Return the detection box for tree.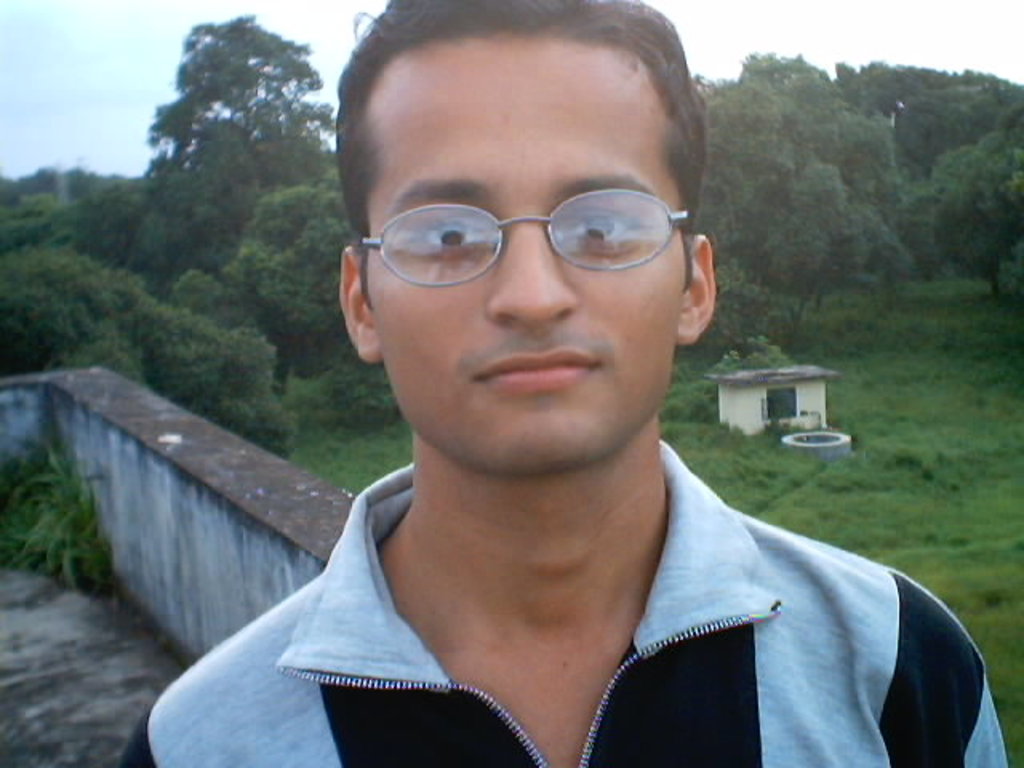
bbox=(915, 154, 1022, 299).
